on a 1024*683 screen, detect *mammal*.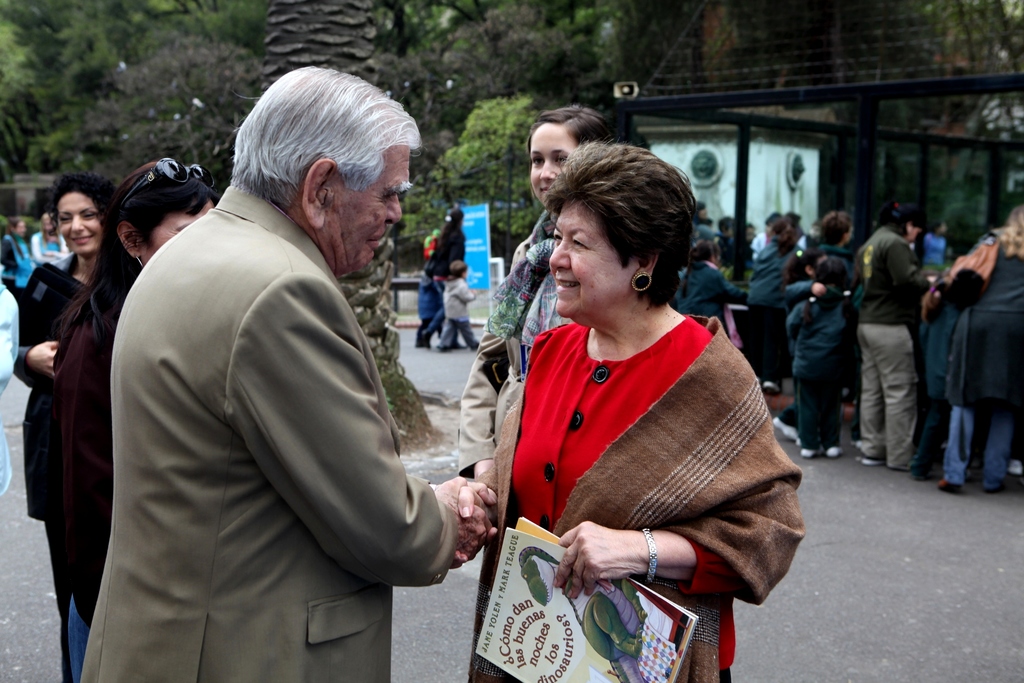
left=417, top=203, right=464, bottom=347.
